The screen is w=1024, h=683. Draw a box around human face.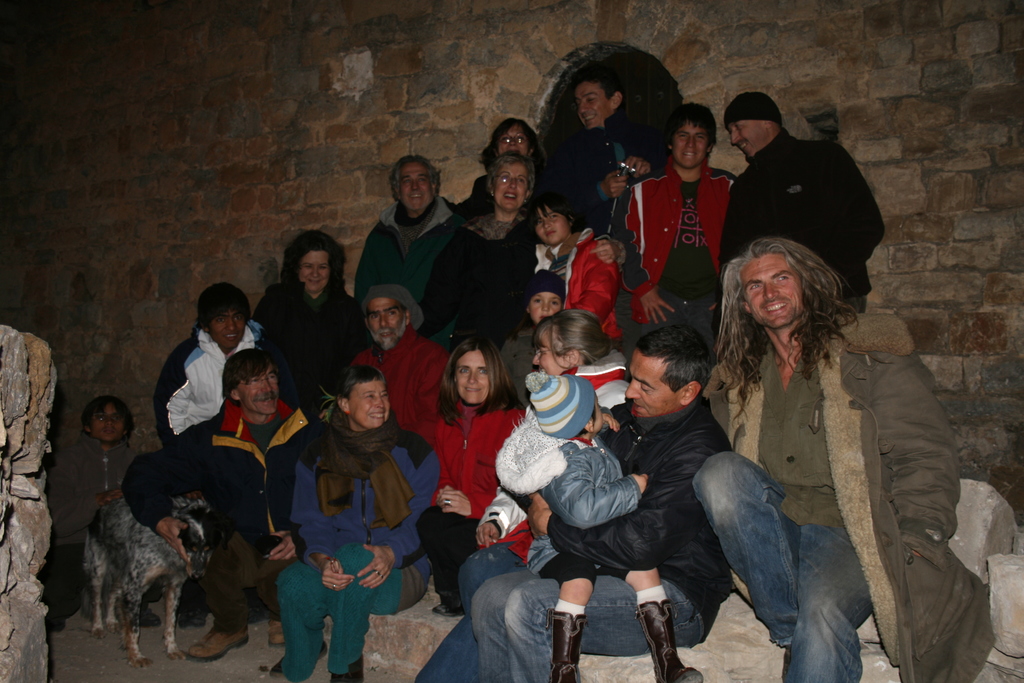
<box>214,306,246,349</box>.
